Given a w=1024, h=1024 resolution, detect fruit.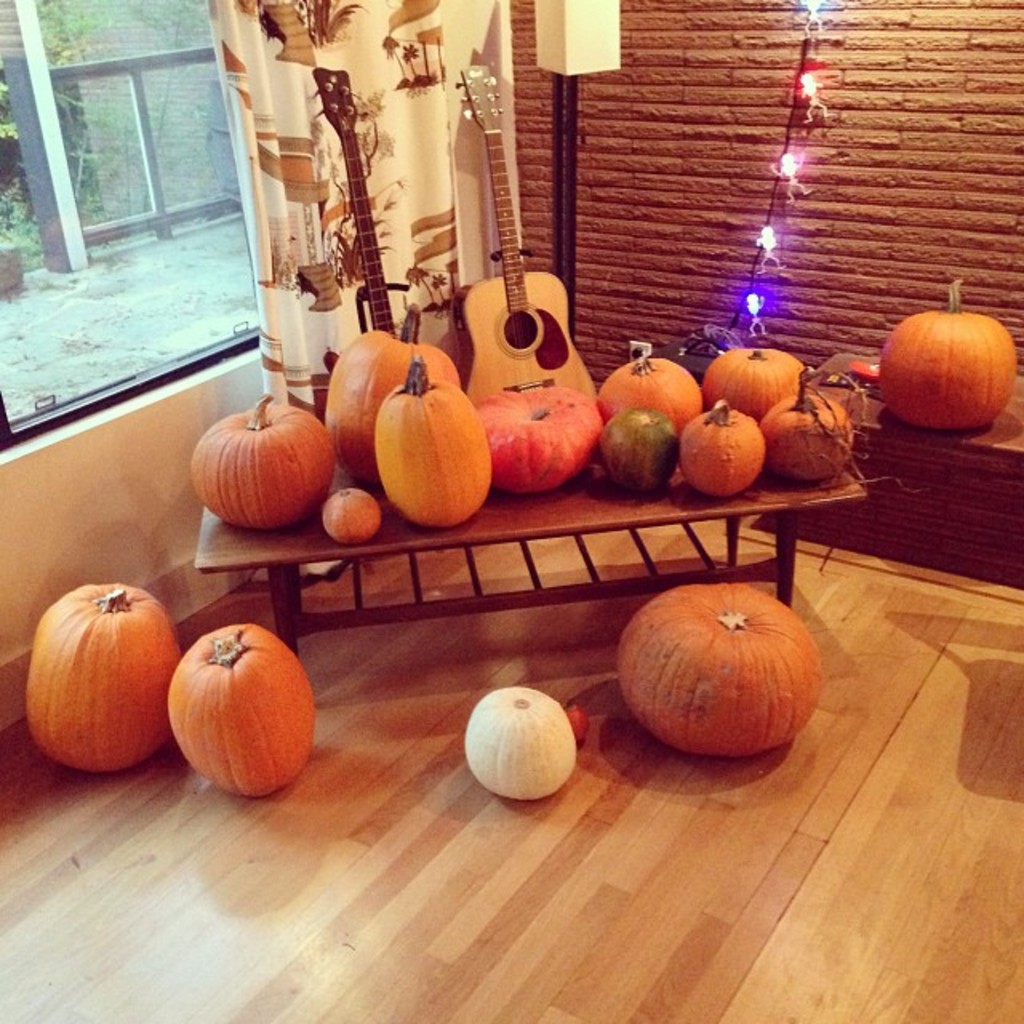
<bbox>331, 306, 456, 480</bbox>.
